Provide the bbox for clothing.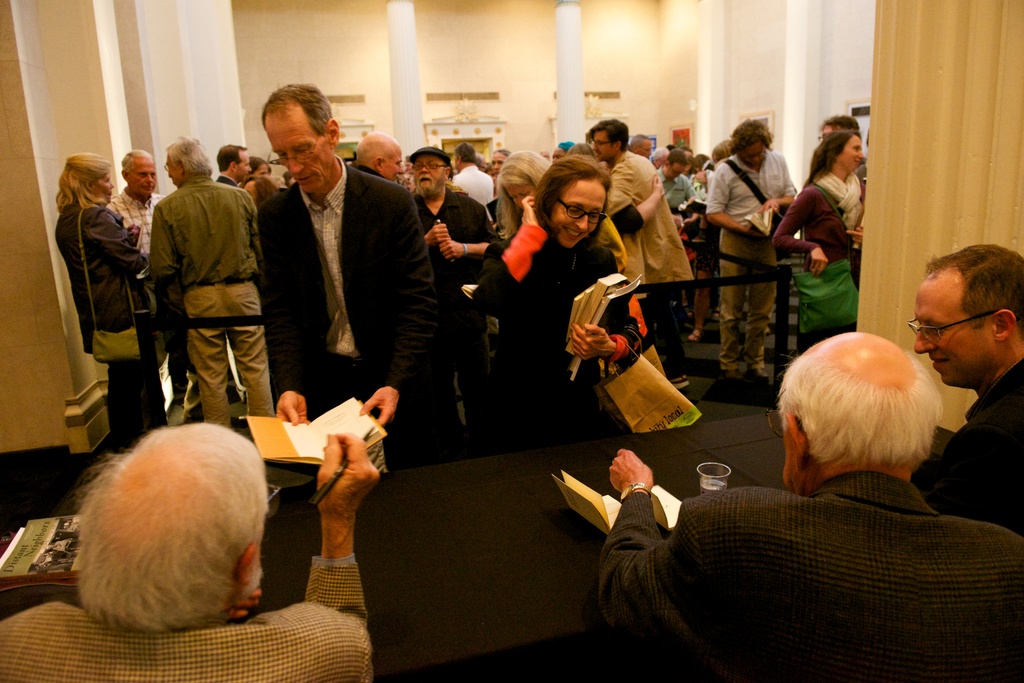
rect(610, 145, 692, 380).
